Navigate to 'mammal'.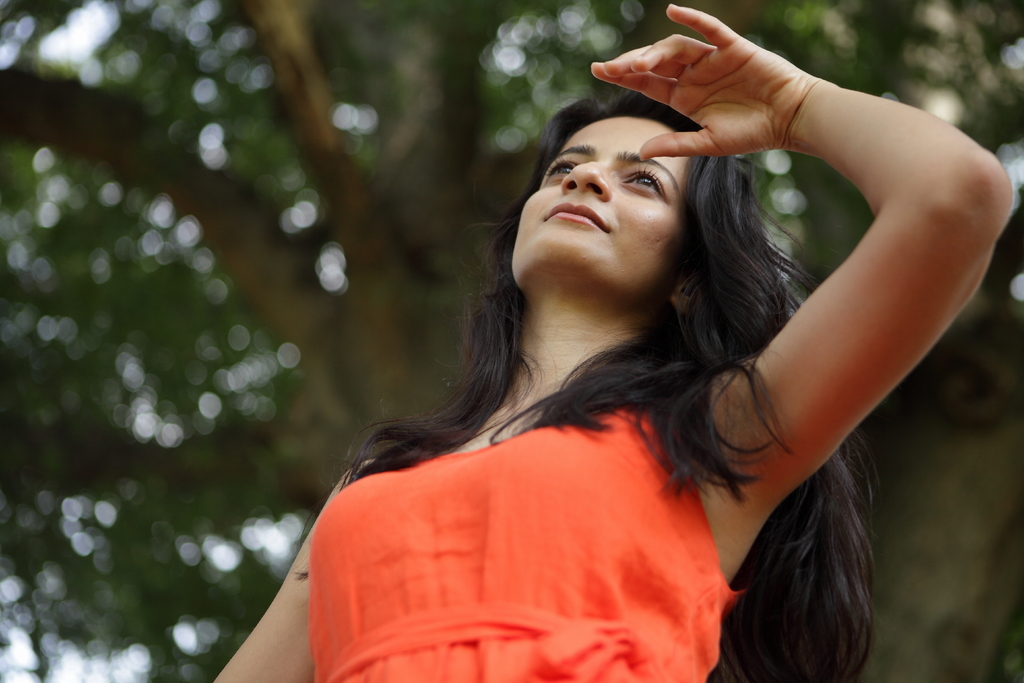
Navigation target: [left=211, top=0, right=1019, bottom=682].
